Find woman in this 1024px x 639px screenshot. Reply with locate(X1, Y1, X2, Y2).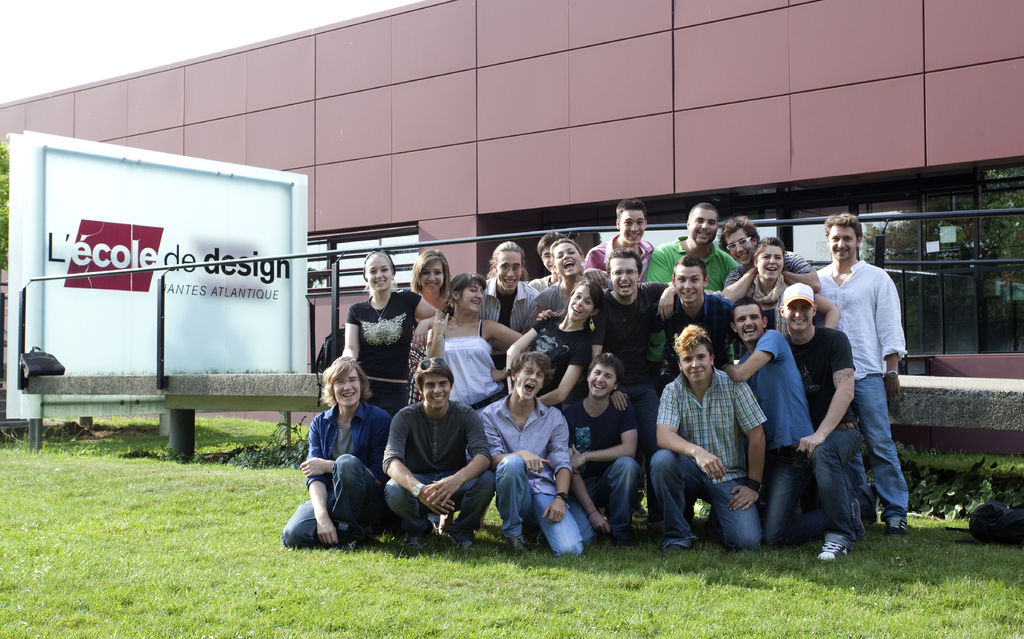
locate(341, 248, 450, 421).
